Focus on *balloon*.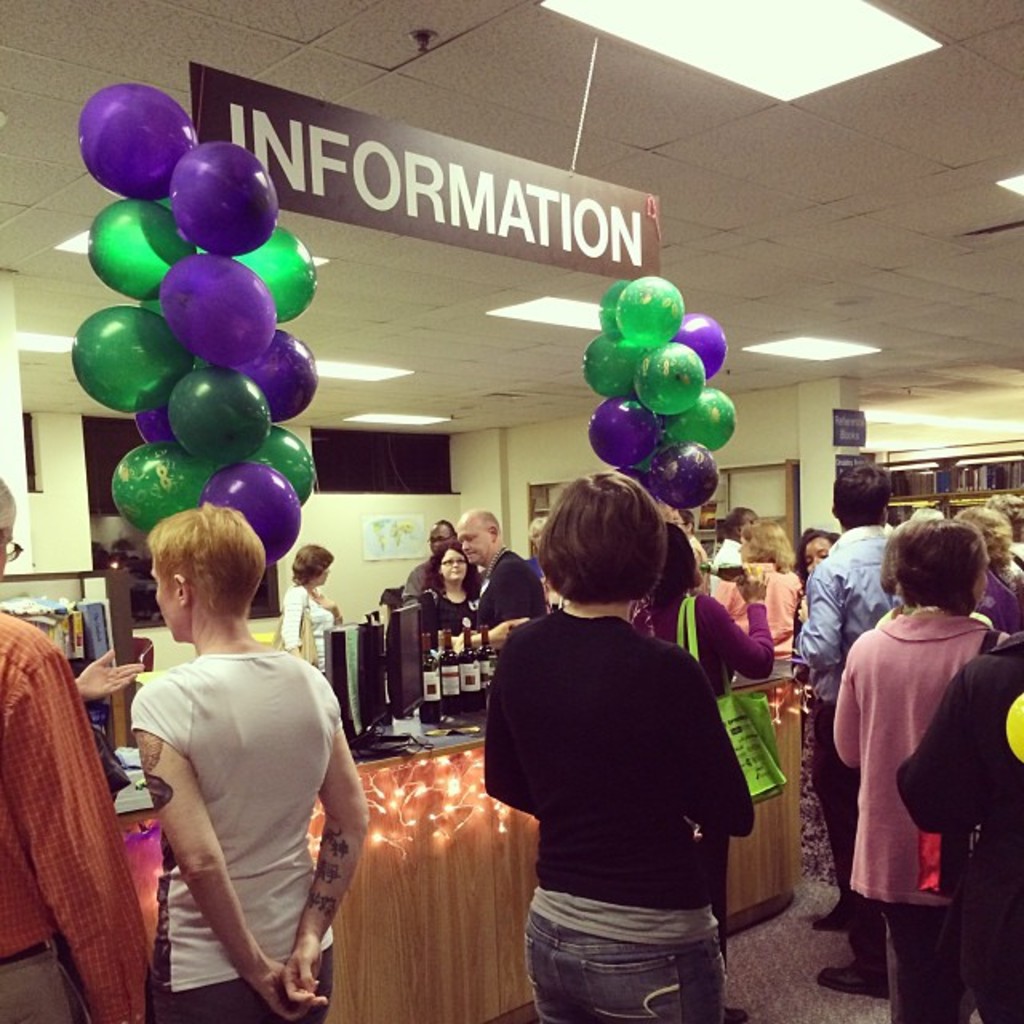
Focused at 138,290,182,368.
